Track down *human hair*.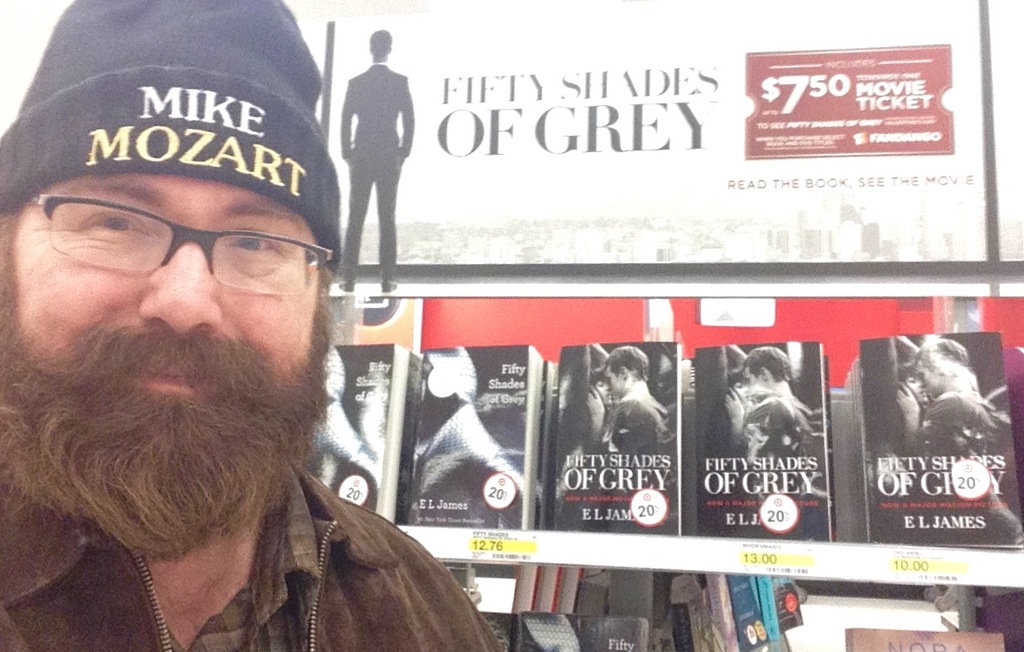
Tracked to (left=0, top=208, right=329, bottom=548).
